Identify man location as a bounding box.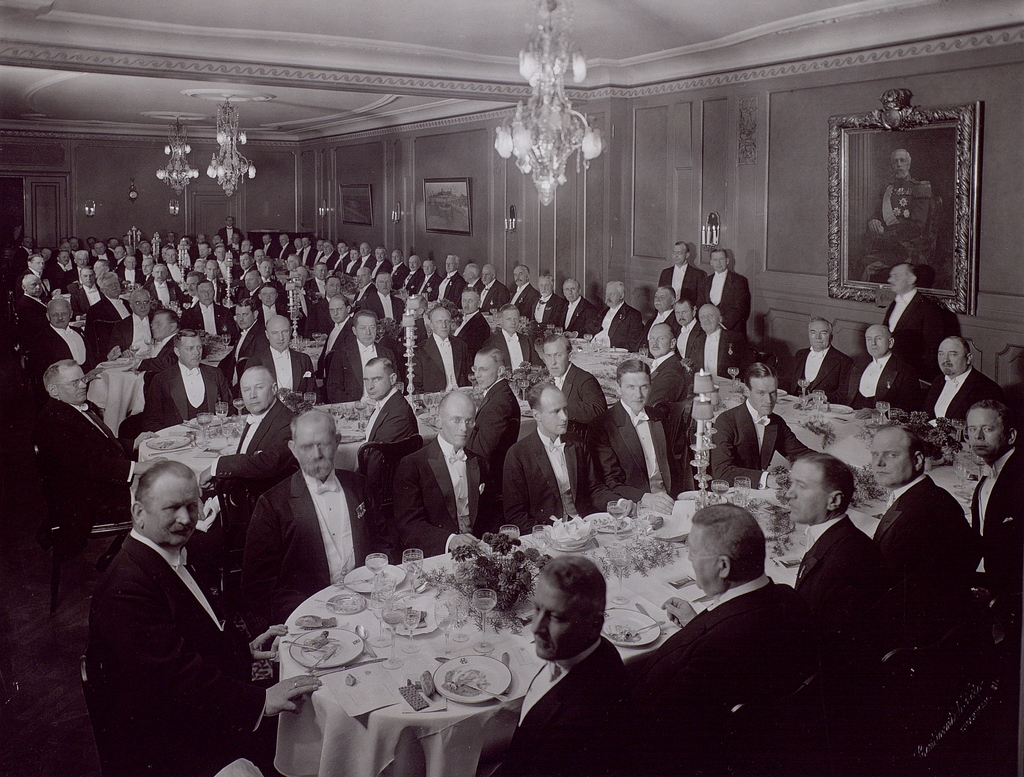
select_region(637, 505, 831, 776).
